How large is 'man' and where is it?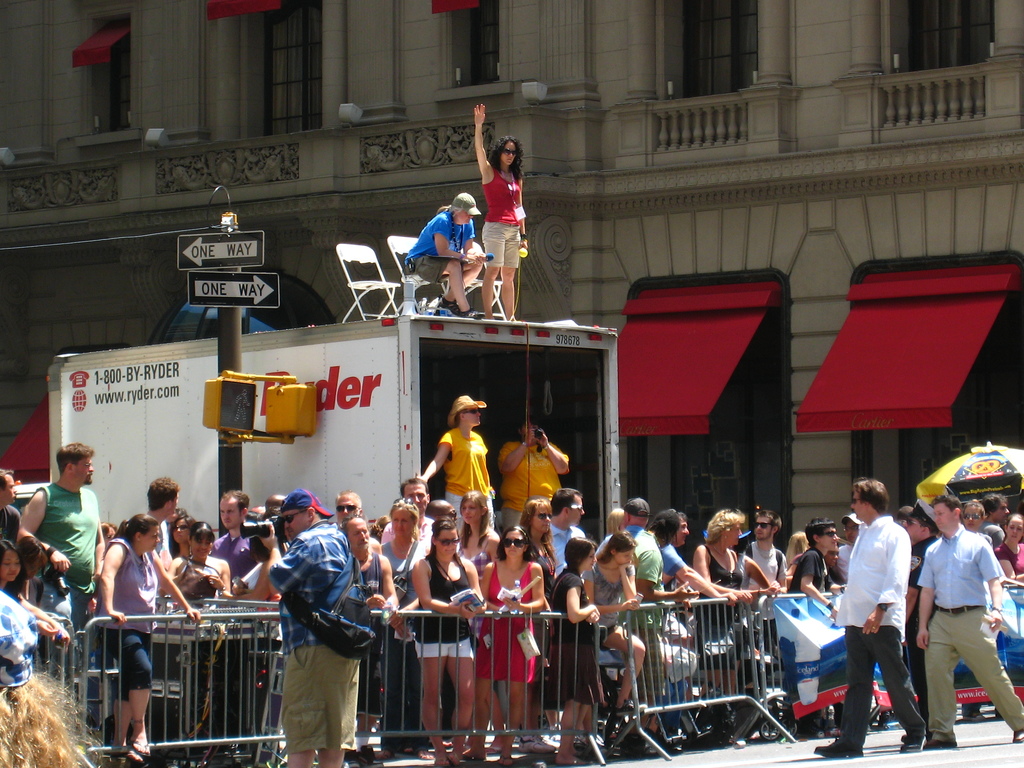
Bounding box: <bbox>16, 441, 97, 694</bbox>.
